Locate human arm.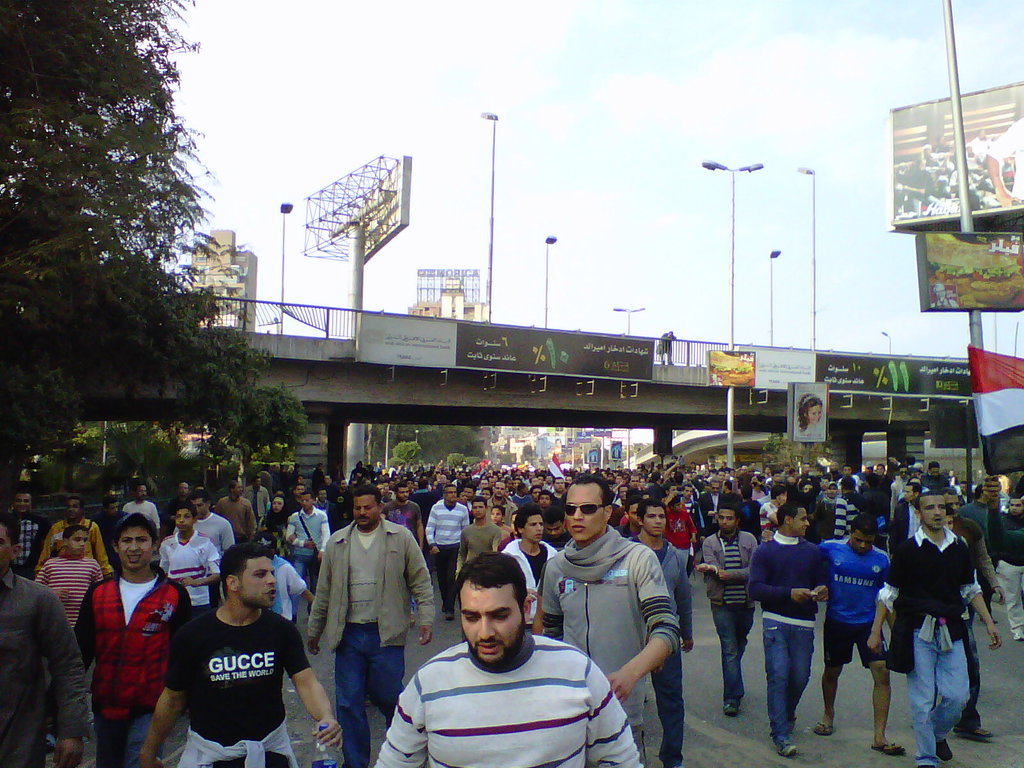
Bounding box: (left=35, top=590, right=84, bottom=767).
